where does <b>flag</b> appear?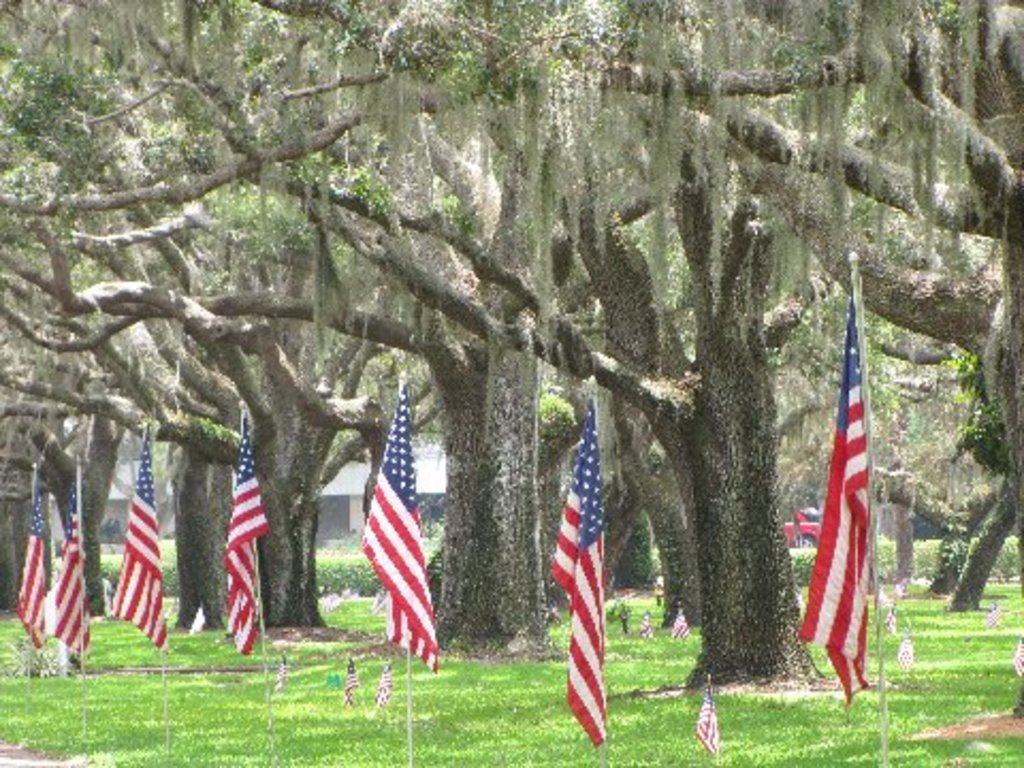
Appears at box(894, 617, 919, 672).
